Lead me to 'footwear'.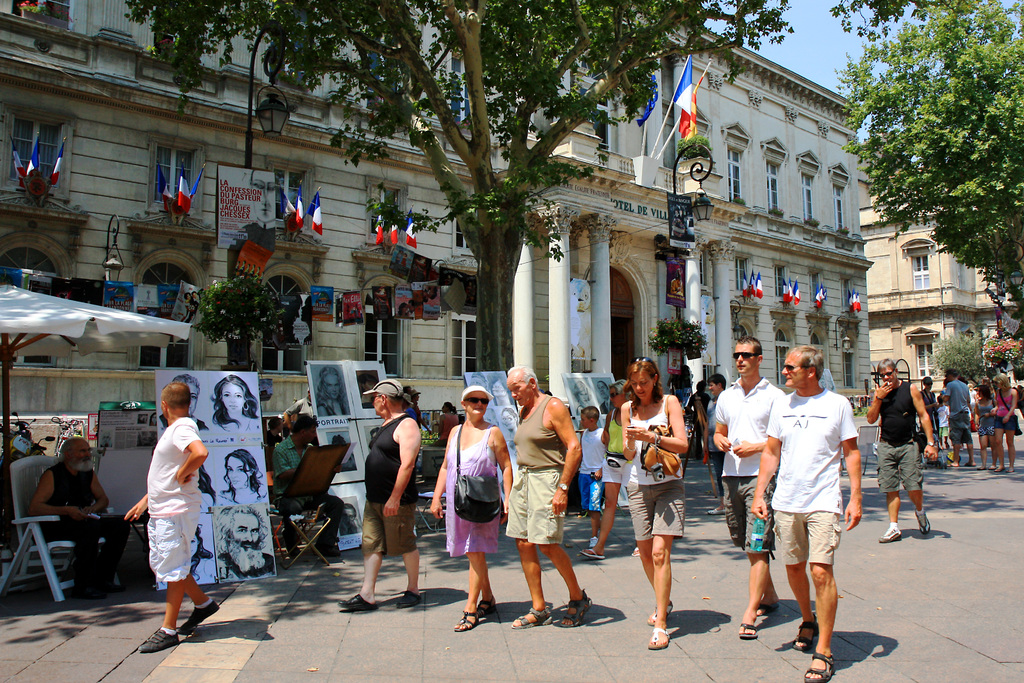
Lead to [399,586,419,607].
